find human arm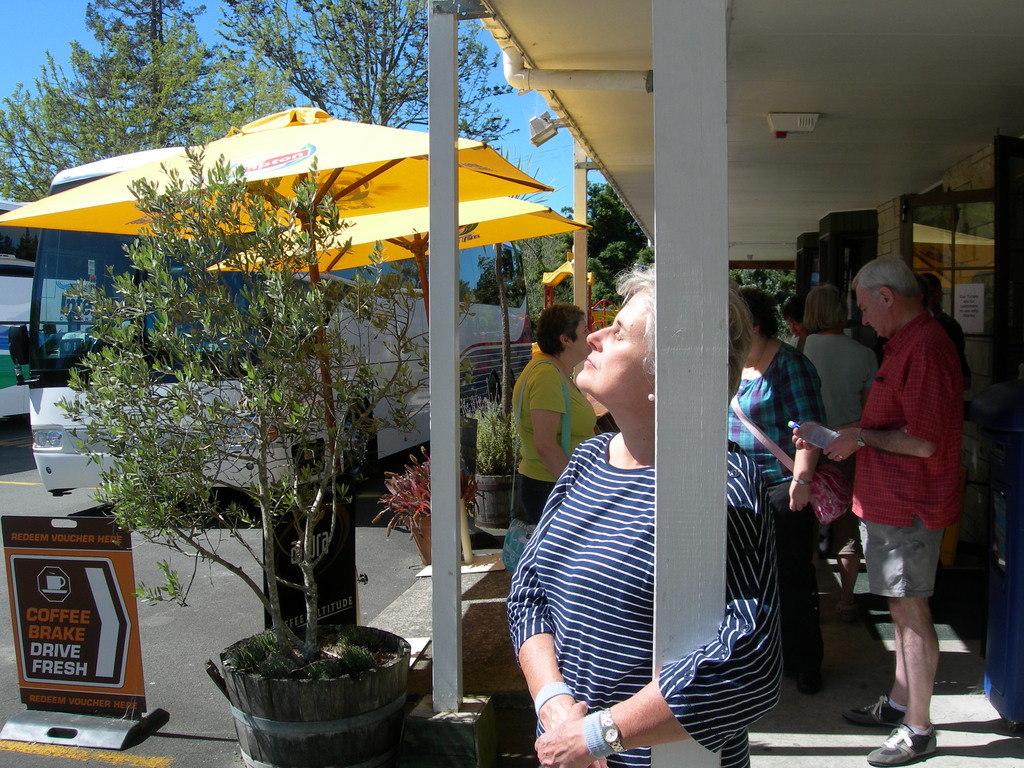
528 364 573 480
